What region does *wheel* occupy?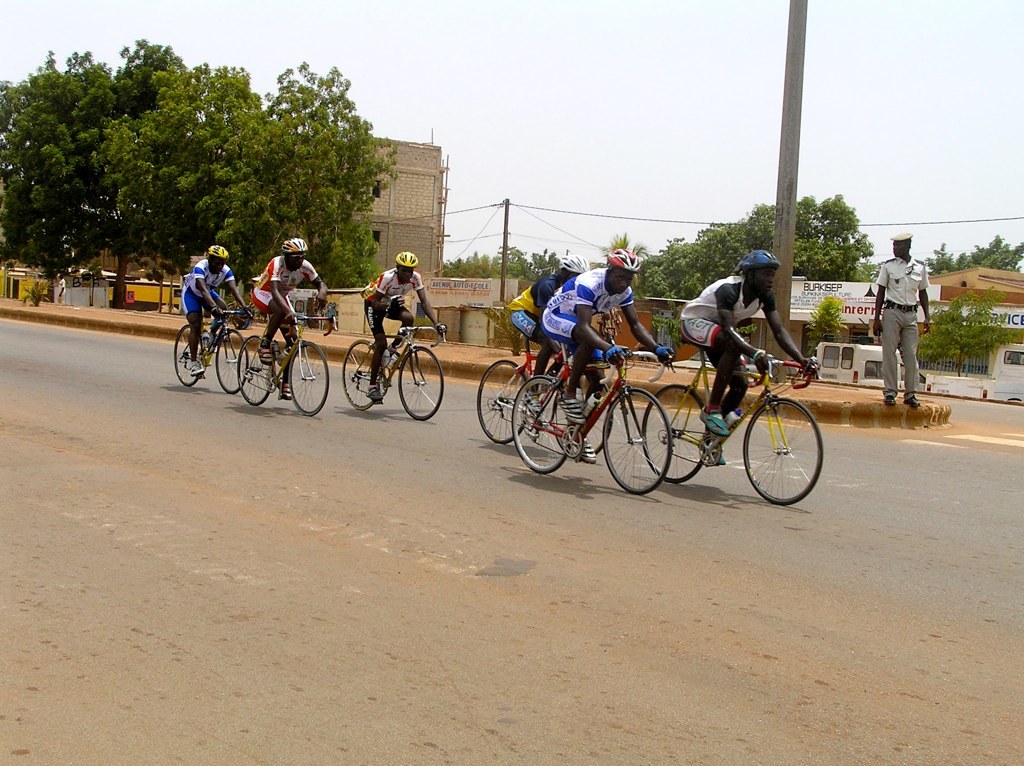
x1=397, y1=347, x2=444, y2=420.
